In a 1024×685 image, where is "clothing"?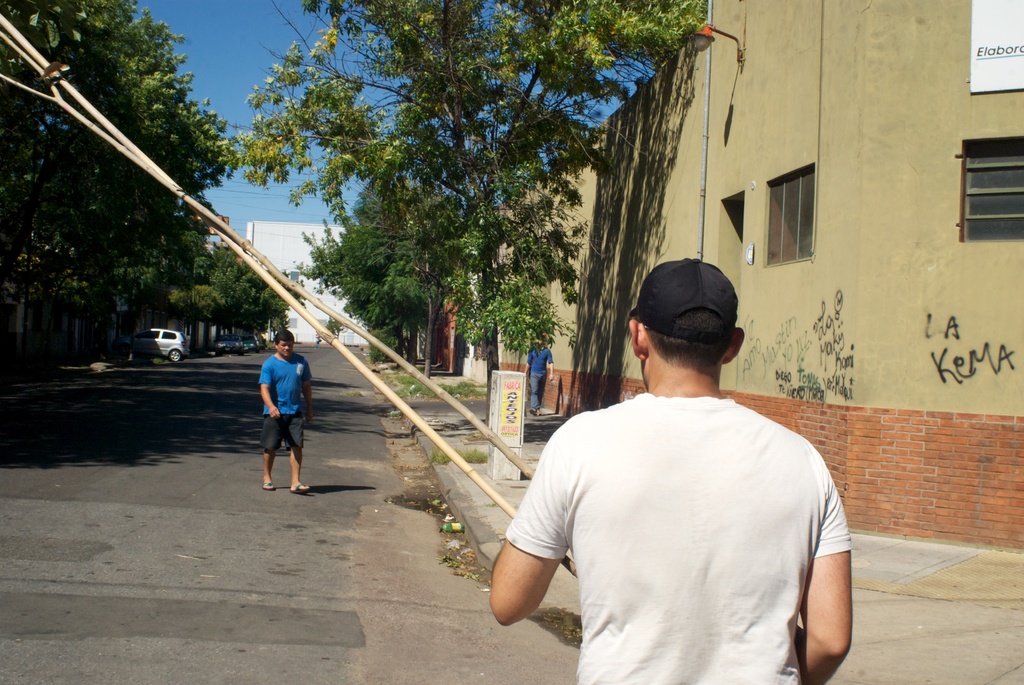
BBox(527, 345, 553, 413).
